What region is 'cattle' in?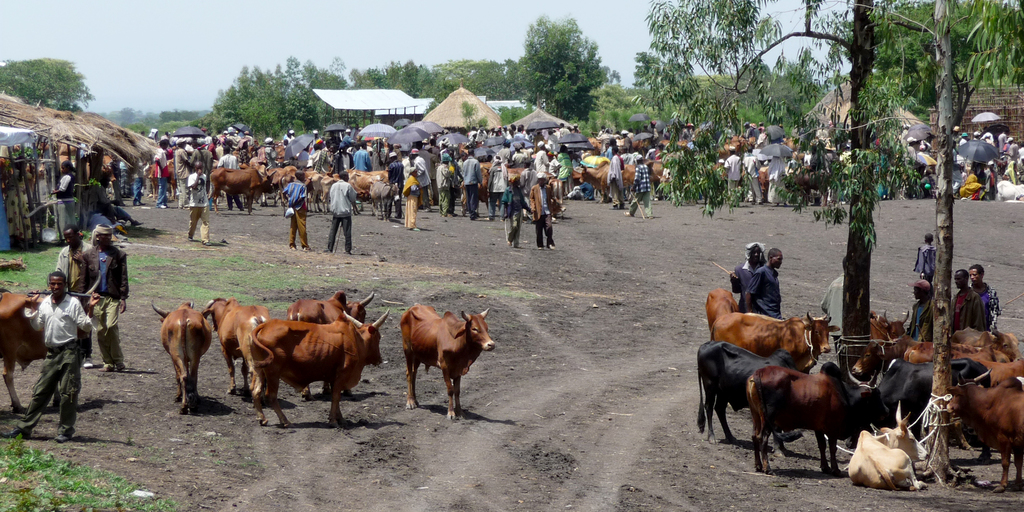
207:170:277:211.
